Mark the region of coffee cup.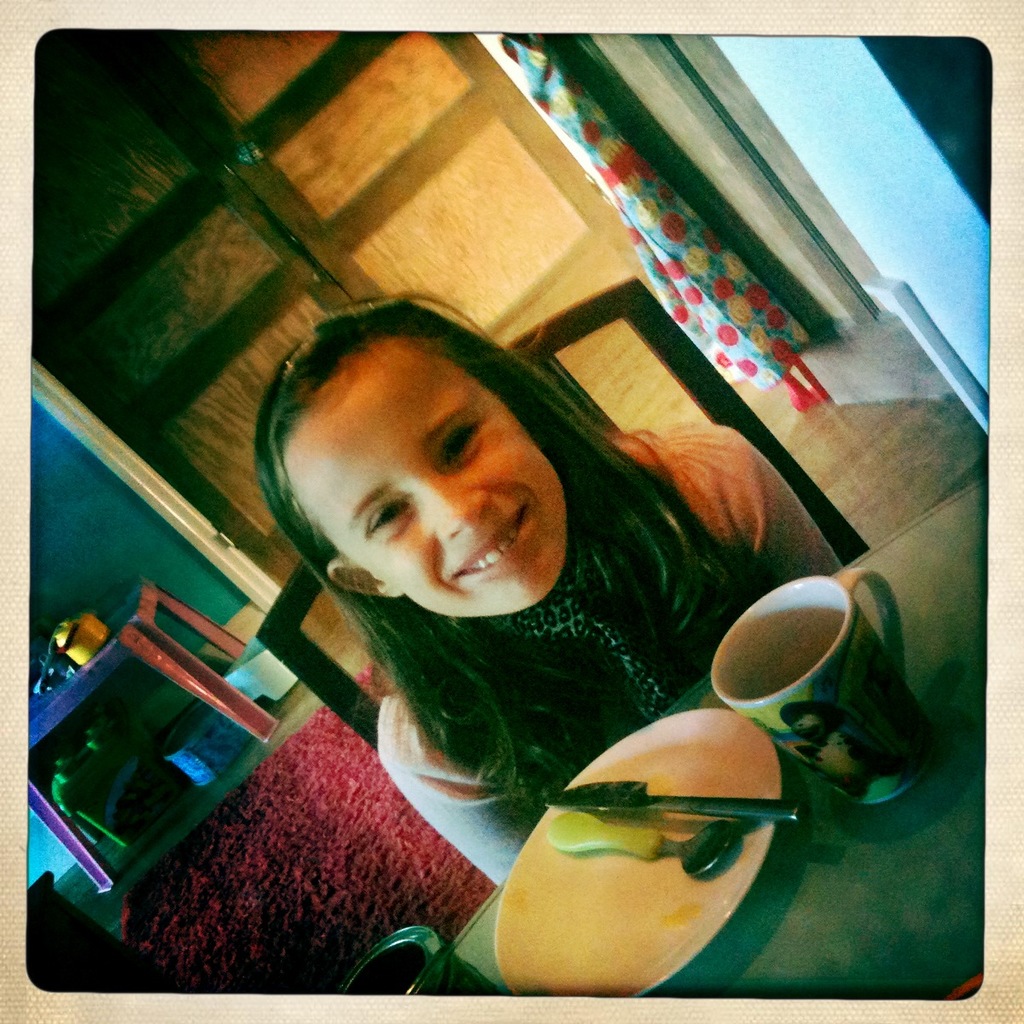
Region: l=706, t=566, r=940, b=807.
